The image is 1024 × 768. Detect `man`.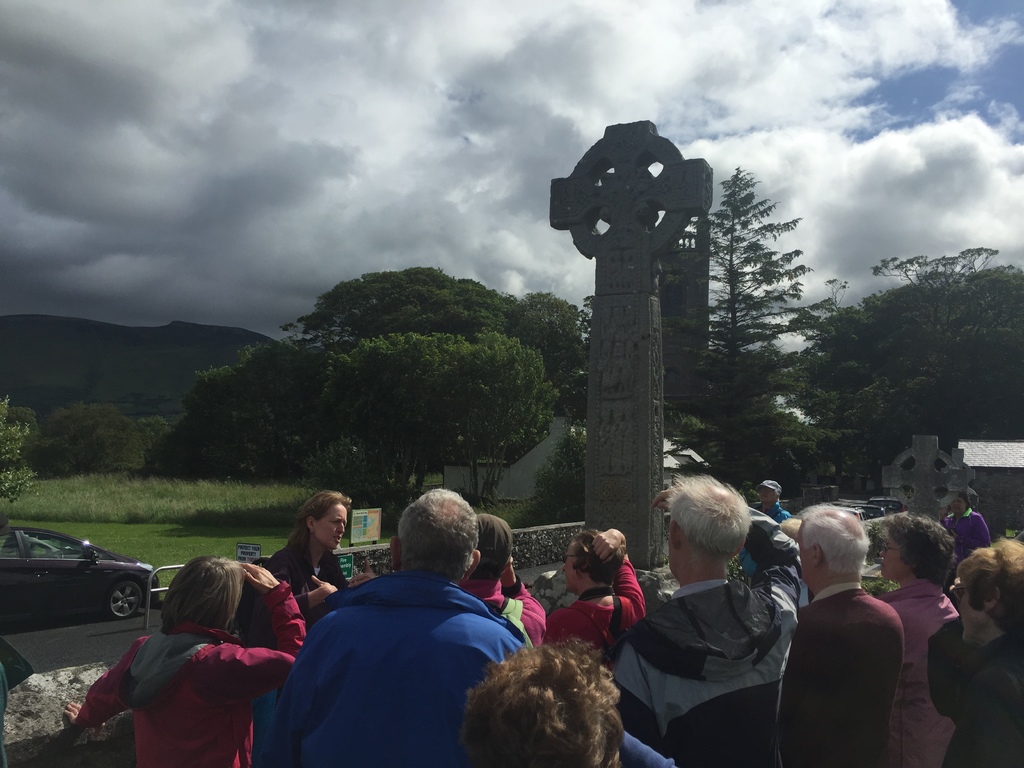
Detection: (780,503,932,765).
